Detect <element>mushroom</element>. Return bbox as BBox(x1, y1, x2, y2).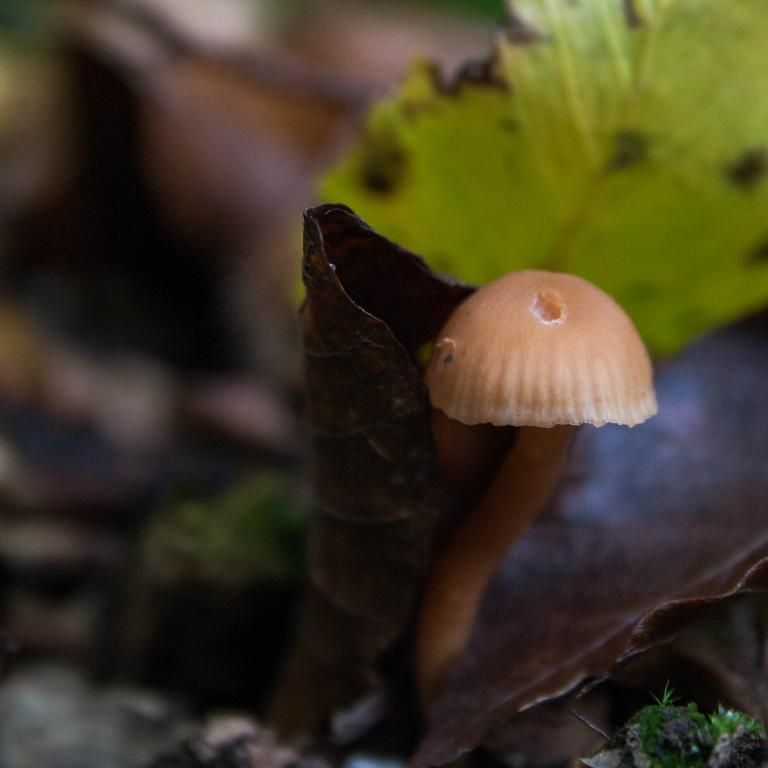
BBox(421, 271, 655, 690).
